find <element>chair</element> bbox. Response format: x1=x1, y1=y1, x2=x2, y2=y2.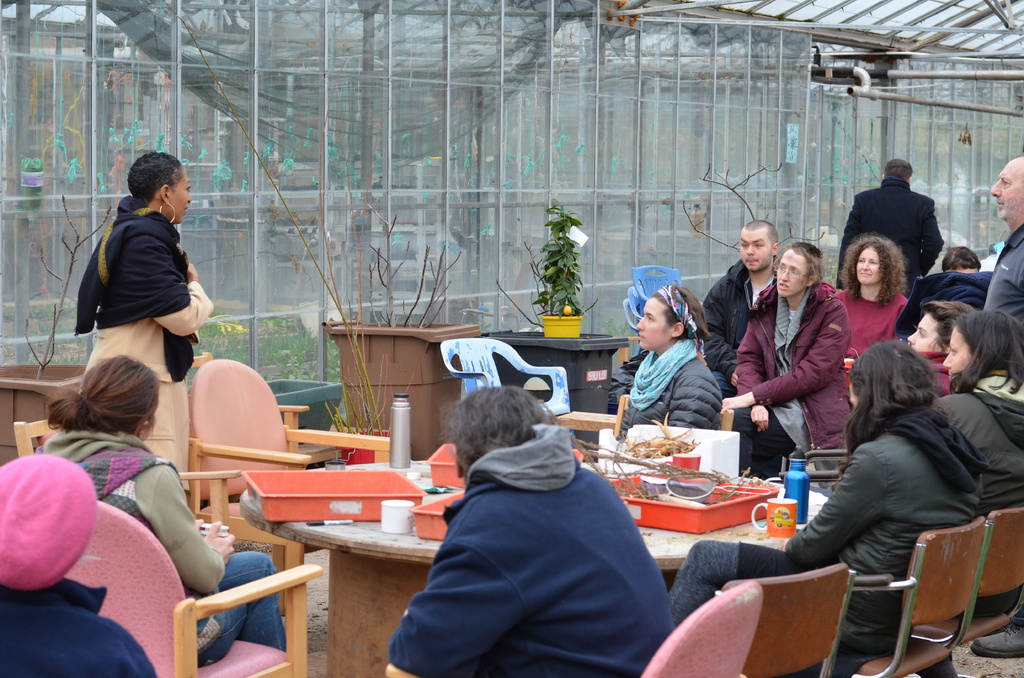
x1=719, y1=562, x2=860, y2=677.
